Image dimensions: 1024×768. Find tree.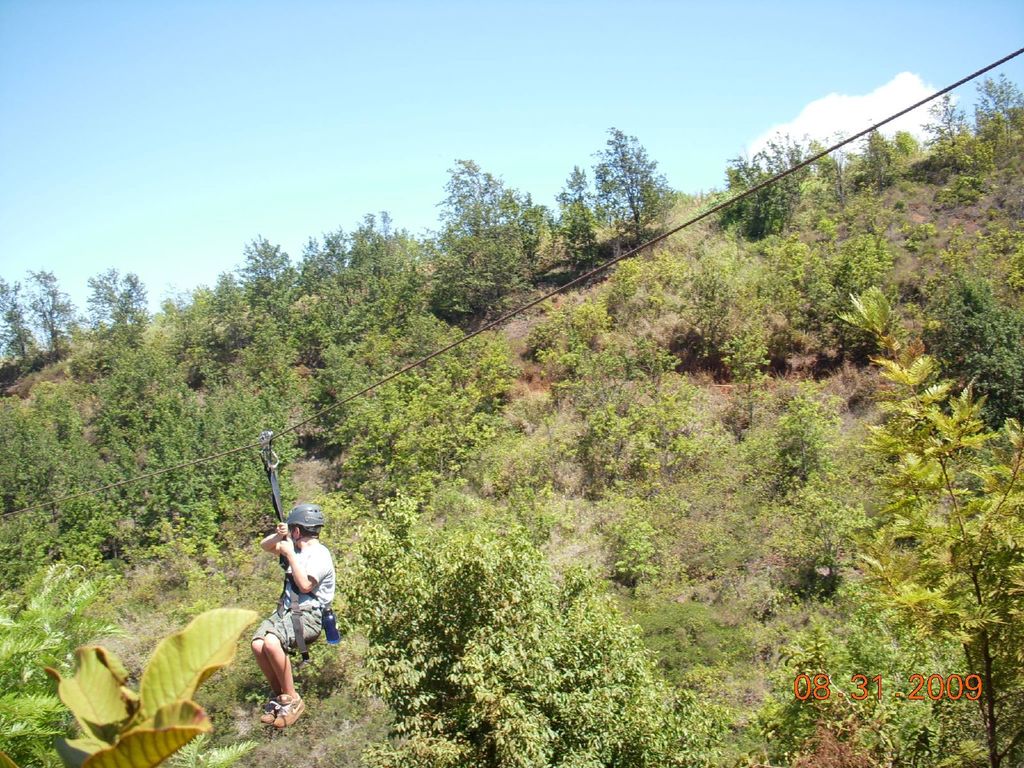
<region>159, 227, 300, 336</region>.
